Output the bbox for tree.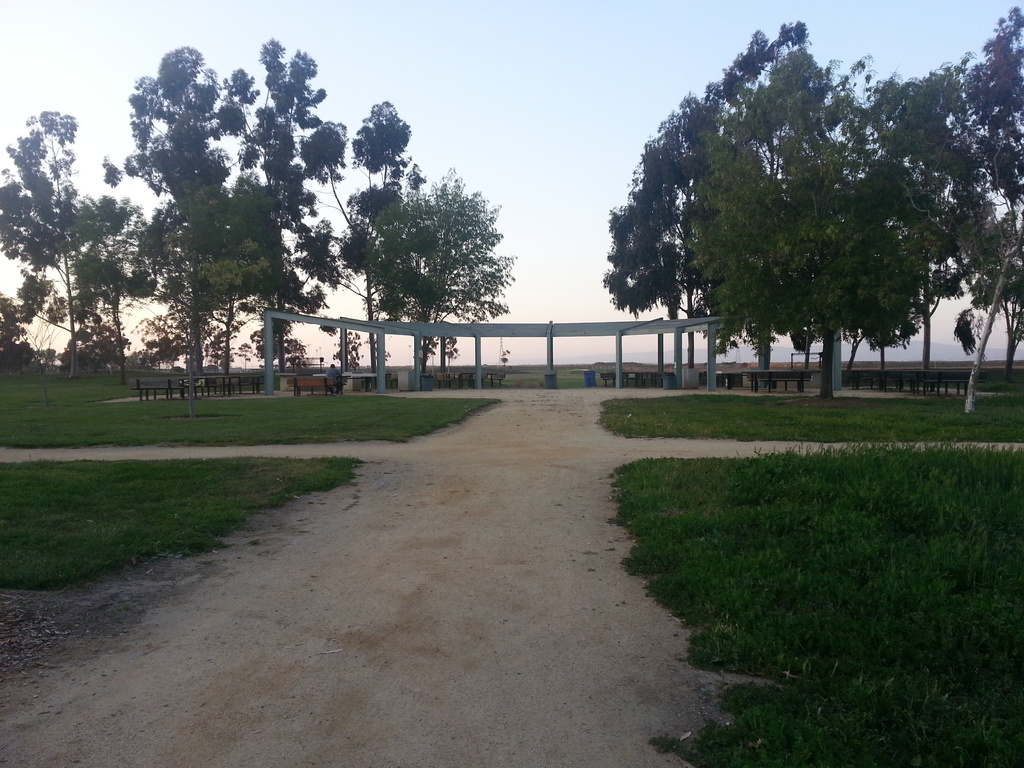
362, 161, 530, 382.
